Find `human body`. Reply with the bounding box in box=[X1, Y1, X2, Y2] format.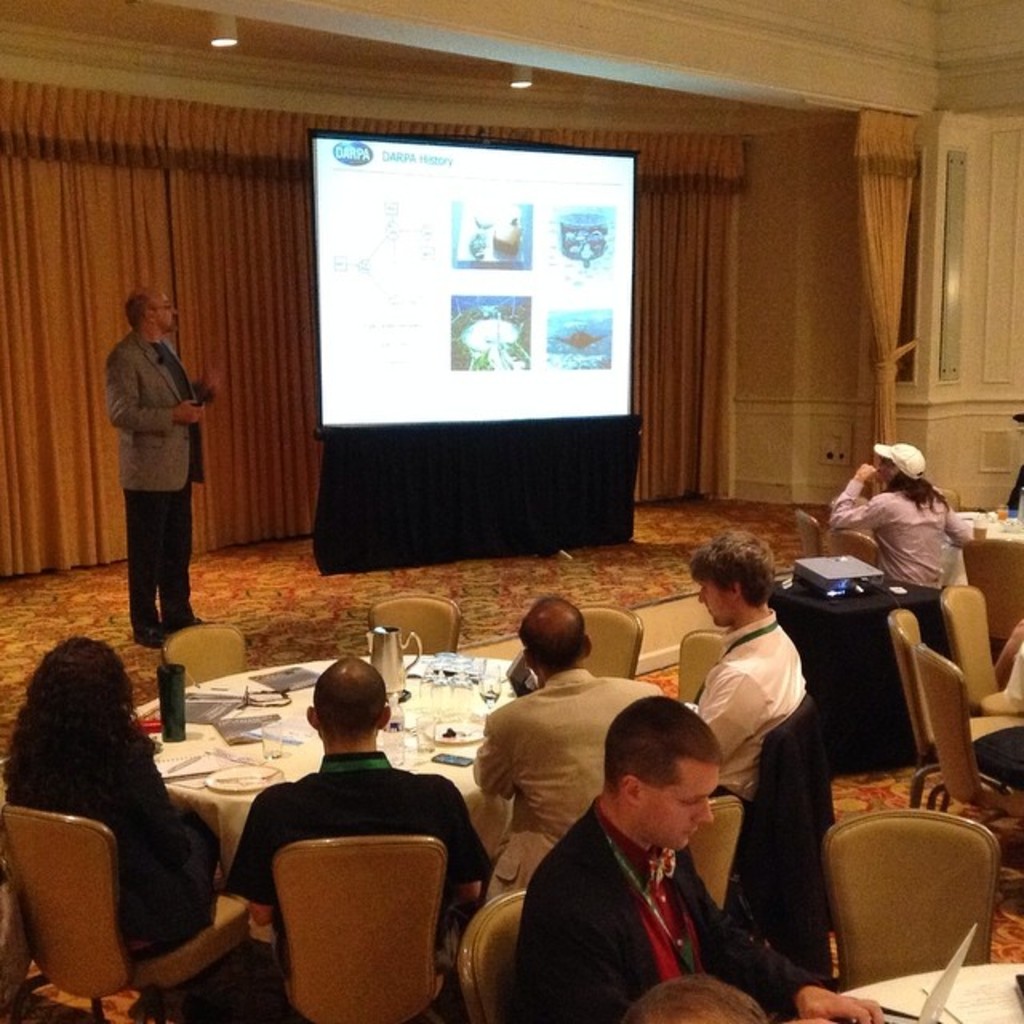
box=[520, 798, 888, 1022].
